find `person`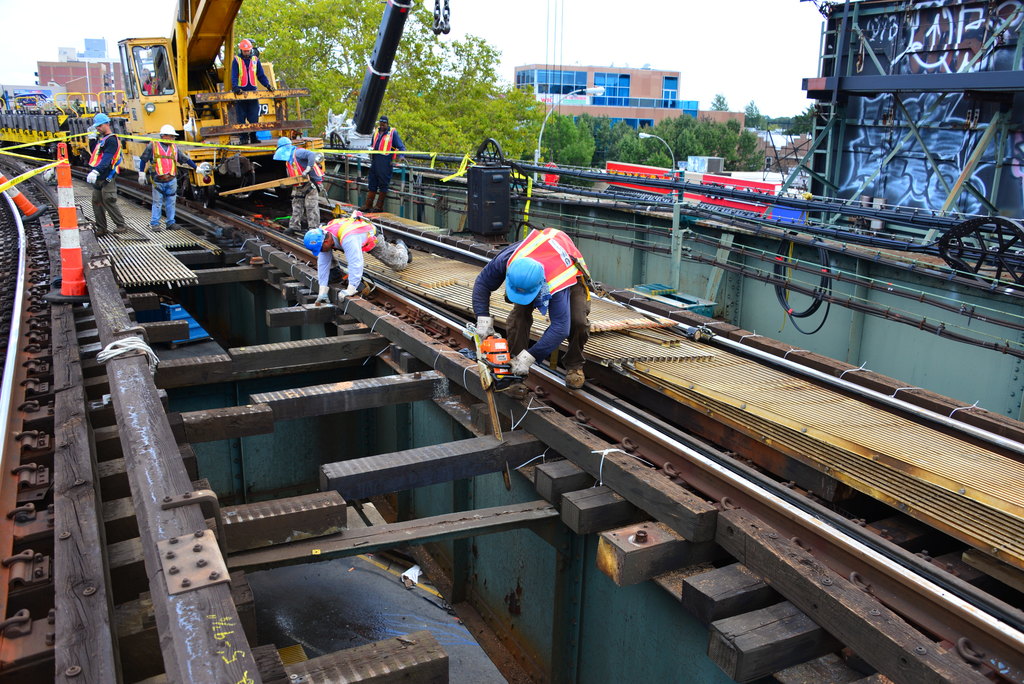
(x1=364, y1=116, x2=404, y2=214)
